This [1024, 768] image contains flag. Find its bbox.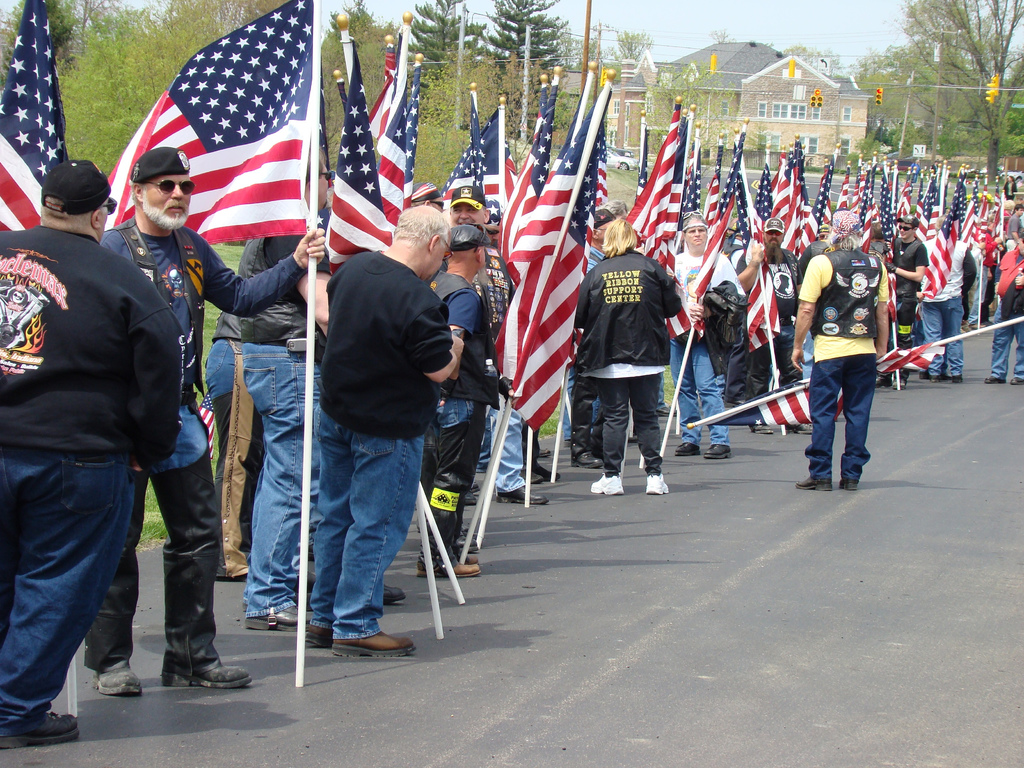
{"x1": 849, "y1": 164, "x2": 863, "y2": 208}.
